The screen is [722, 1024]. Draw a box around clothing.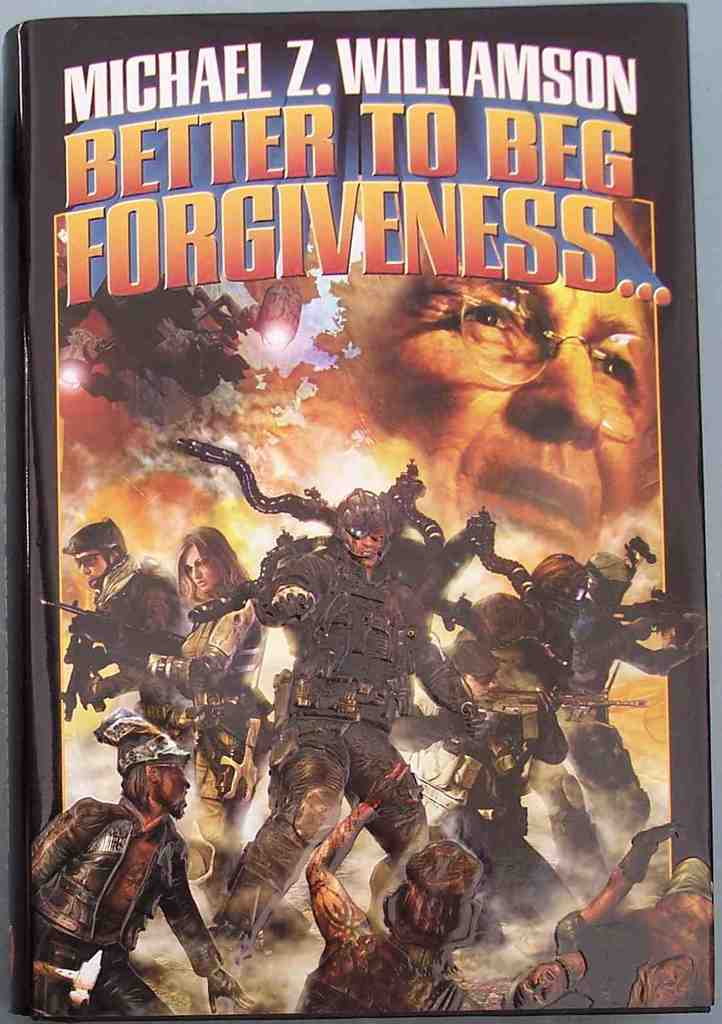
box(96, 555, 181, 699).
